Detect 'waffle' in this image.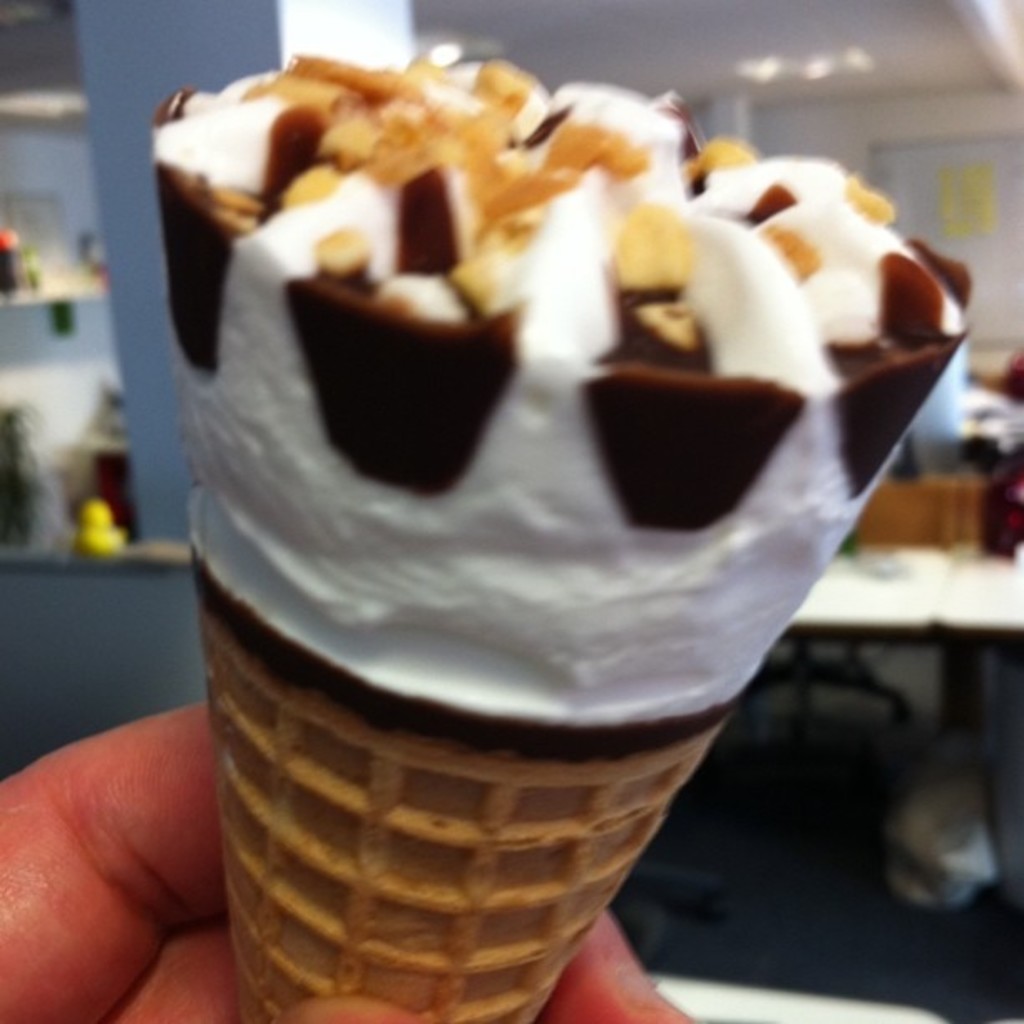
Detection: bbox(189, 547, 750, 1022).
